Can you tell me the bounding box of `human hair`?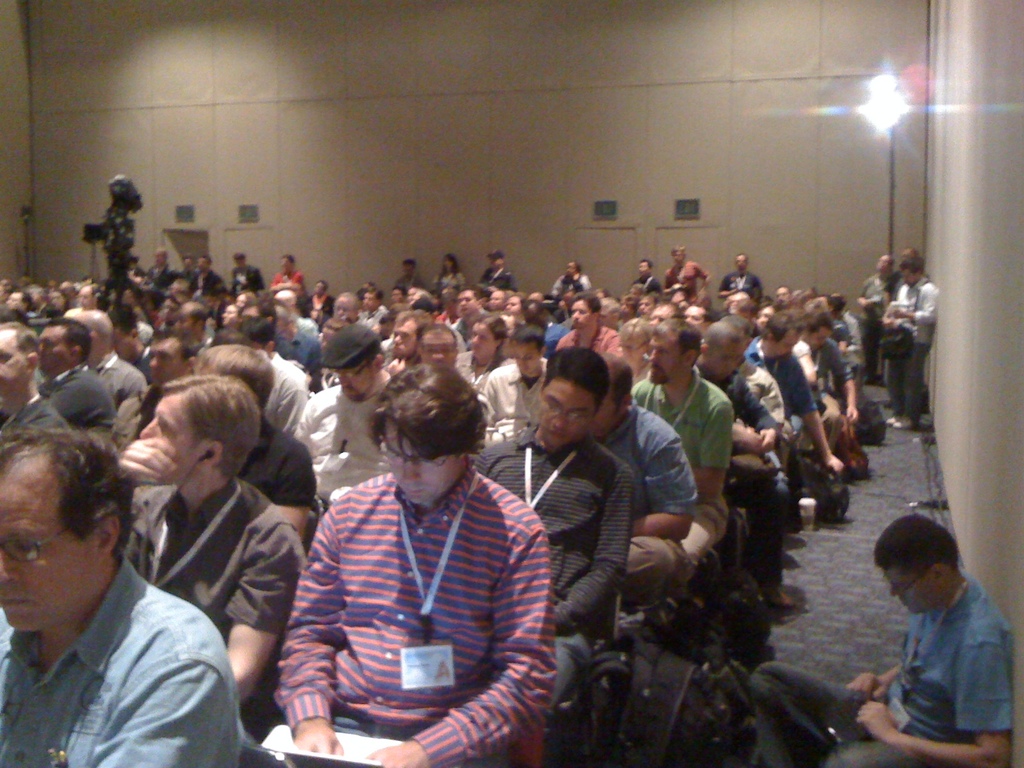
874:511:979:578.
